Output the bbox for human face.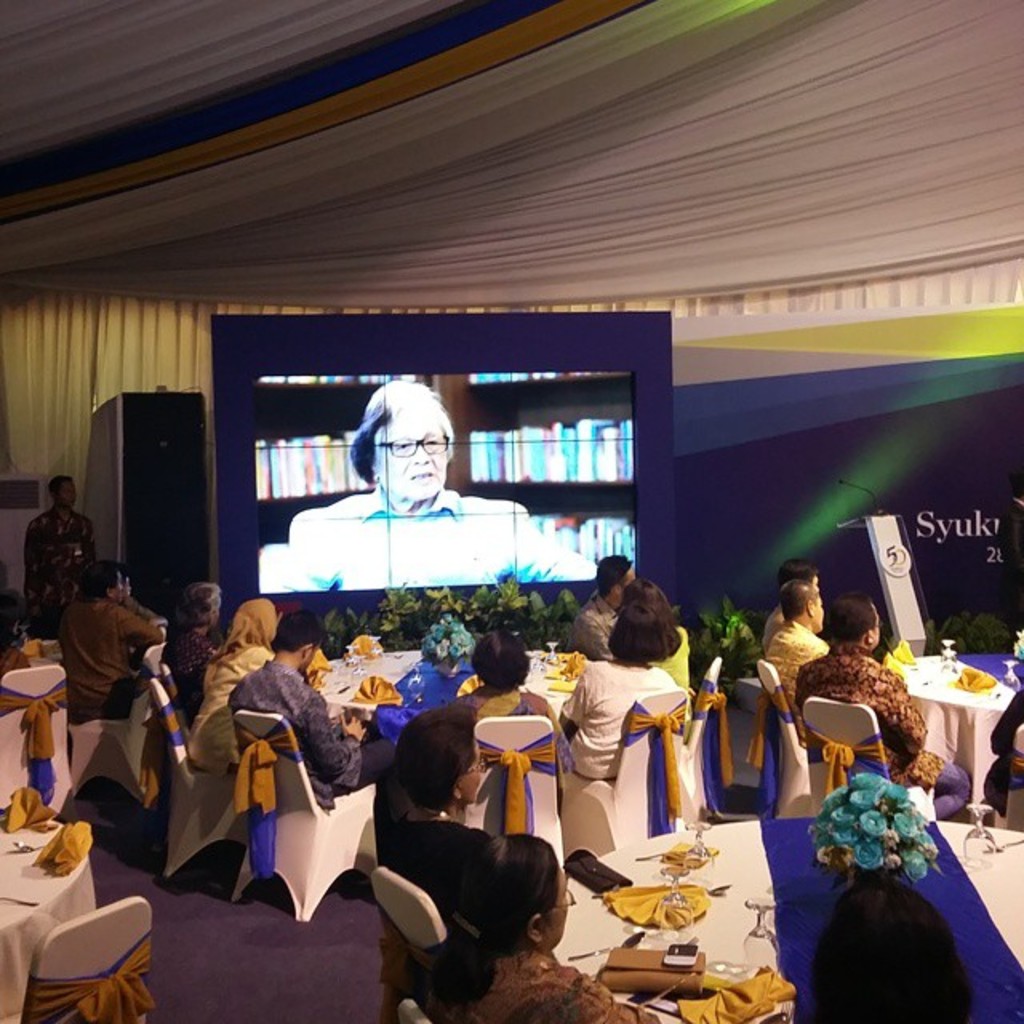
bbox=[374, 406, 450, 506].
